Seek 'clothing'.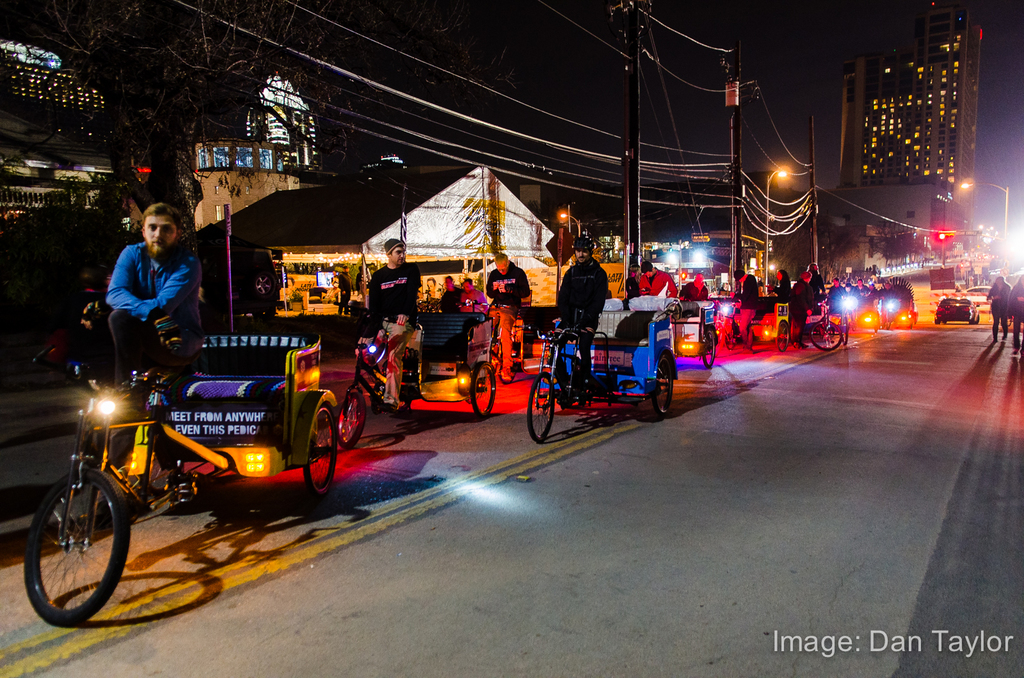
region(990, 280, 1009, 333).
